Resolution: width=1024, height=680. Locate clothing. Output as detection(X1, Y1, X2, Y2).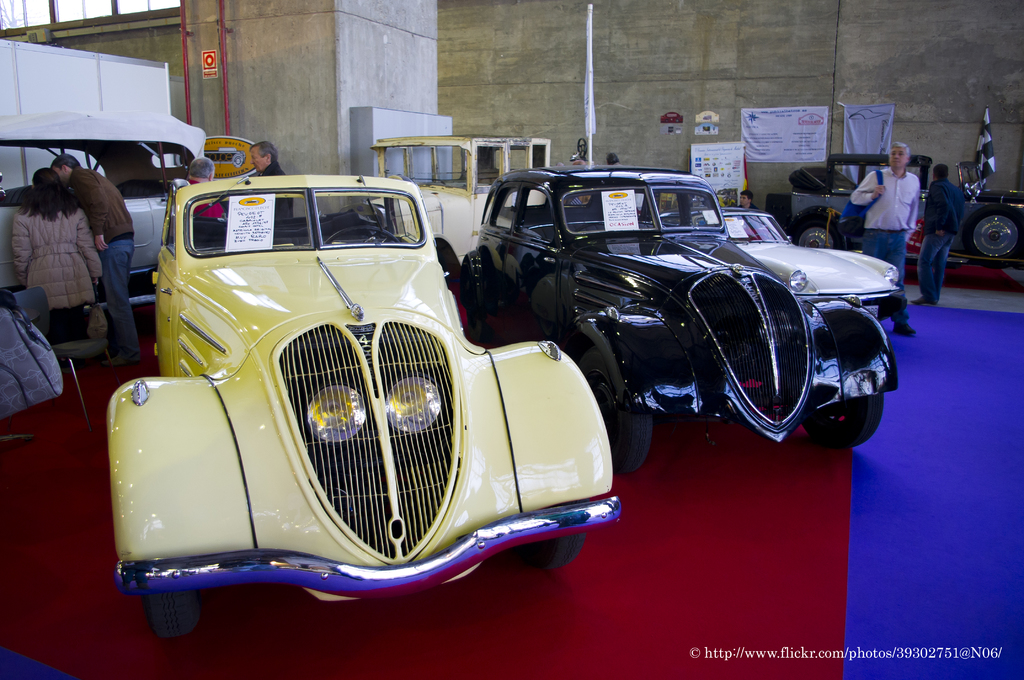
detection(858, 224, 908, 309).
